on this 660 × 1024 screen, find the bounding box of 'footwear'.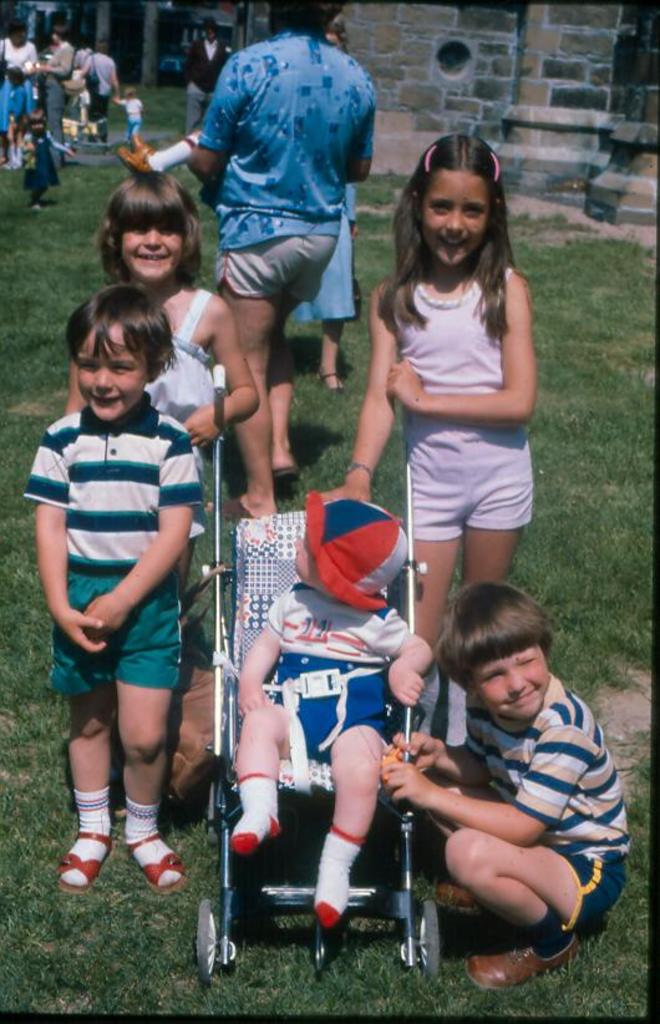
Bounding box: 123:825:192:894.
